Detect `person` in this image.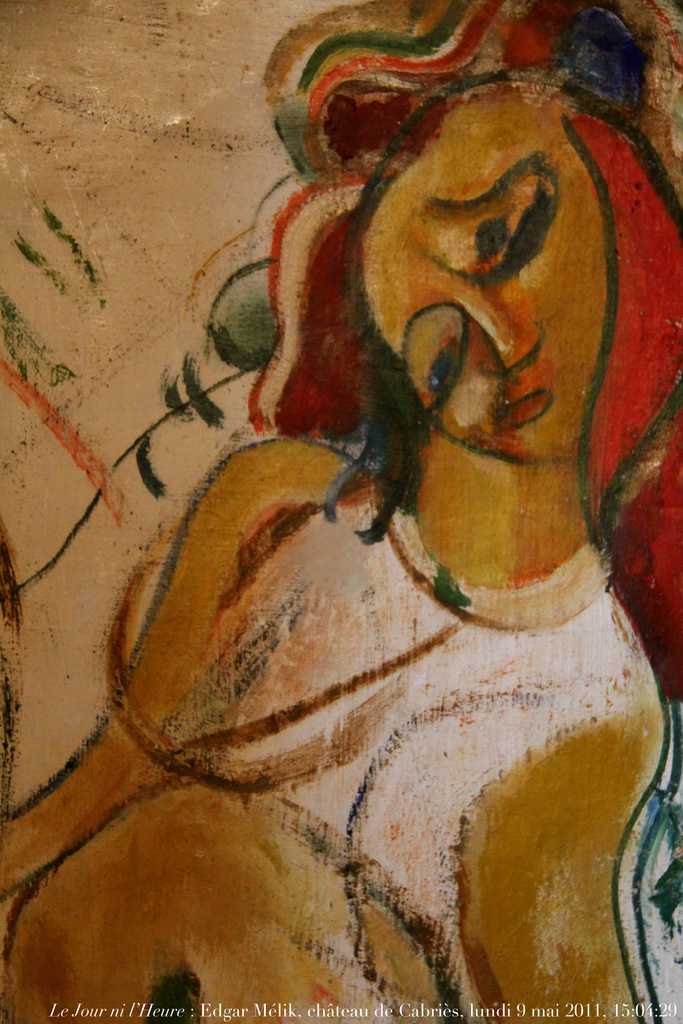
Detection: [left=33, top=89, right=668, bottom=1005].
